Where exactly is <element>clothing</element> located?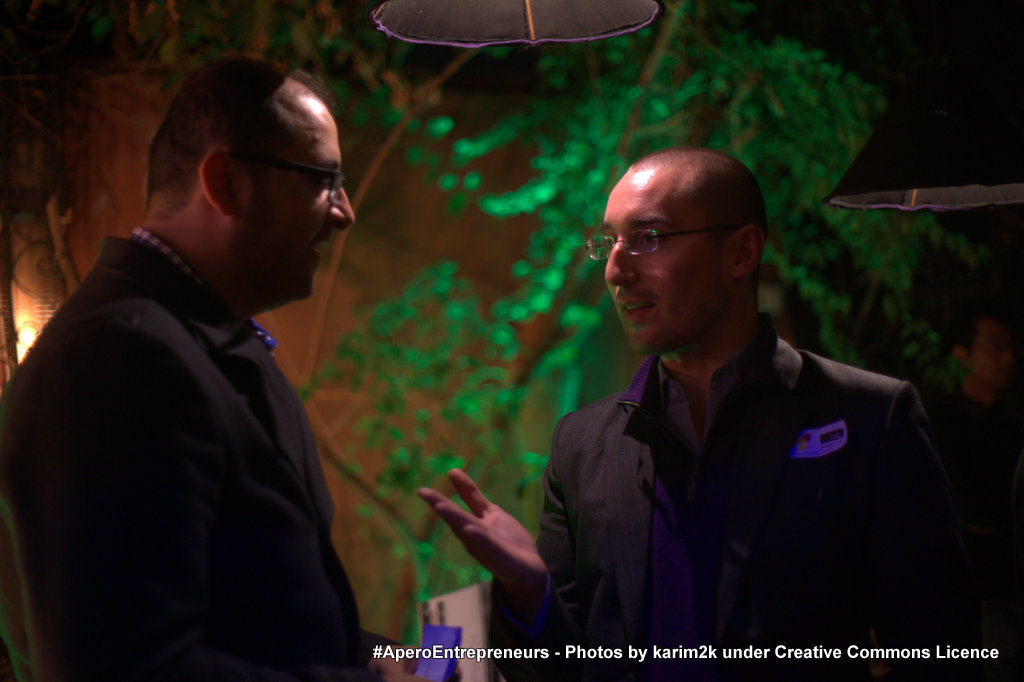
Its bounding box is 15/226/382/677.
